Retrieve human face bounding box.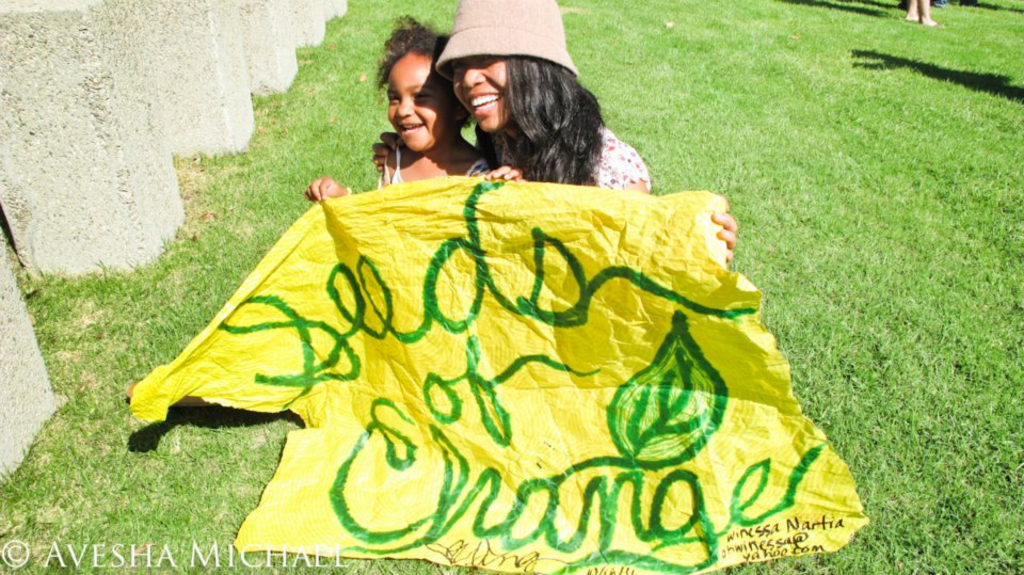
Bounding box: 455 57 512 130.
